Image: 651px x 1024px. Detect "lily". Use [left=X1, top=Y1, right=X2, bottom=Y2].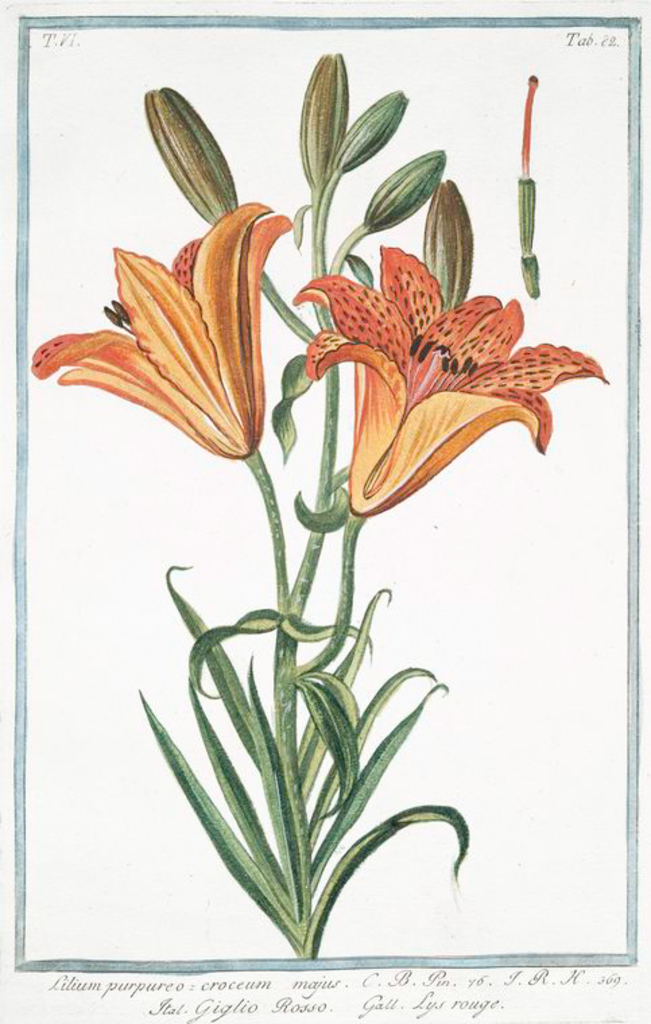
[left=35, top=201, right=297, bottom=462].
